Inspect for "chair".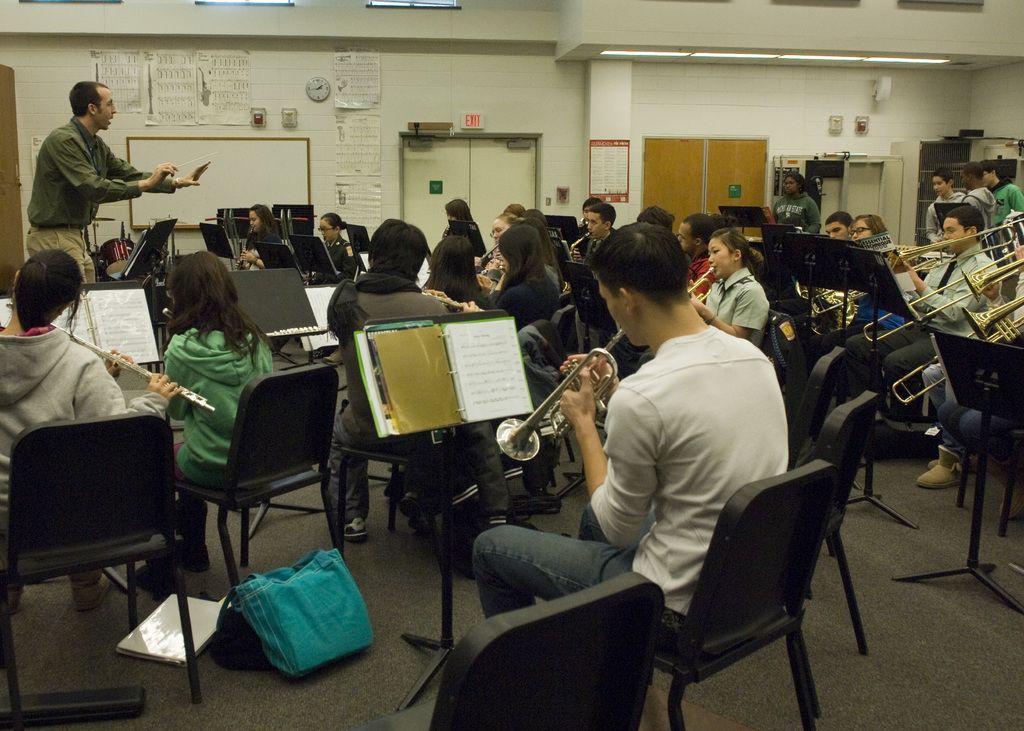
Inspection: x1=956, y1=427, x2=1023, y2=542.
